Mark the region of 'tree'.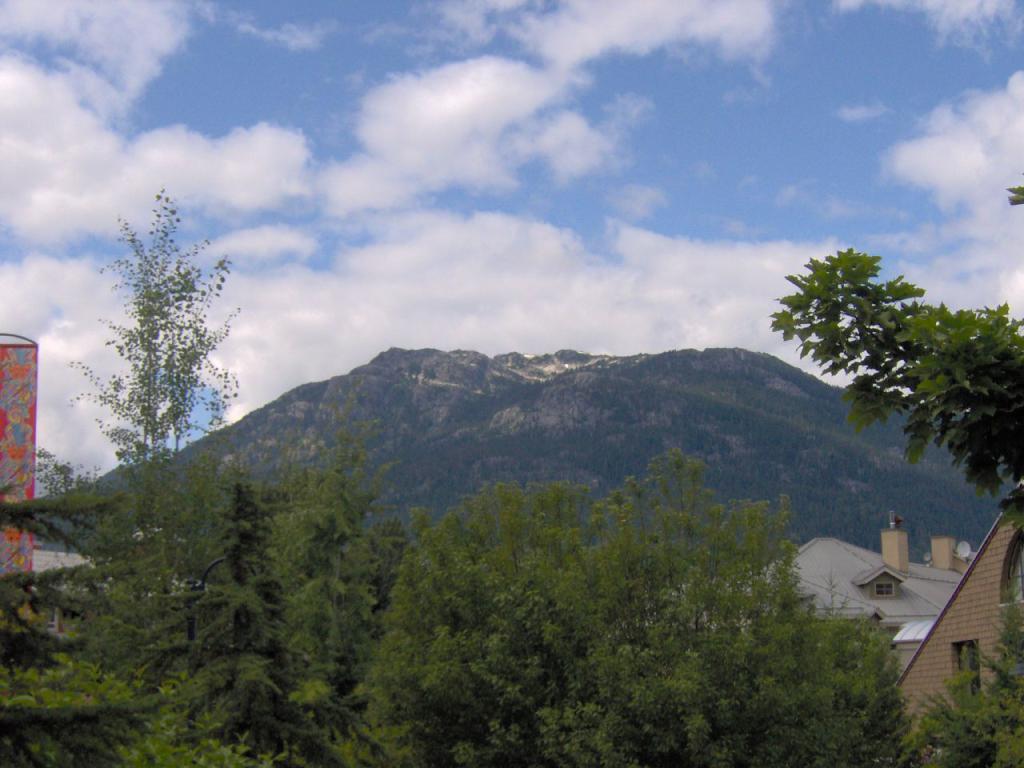
Region: select_region(34, 186, 246, 510).
